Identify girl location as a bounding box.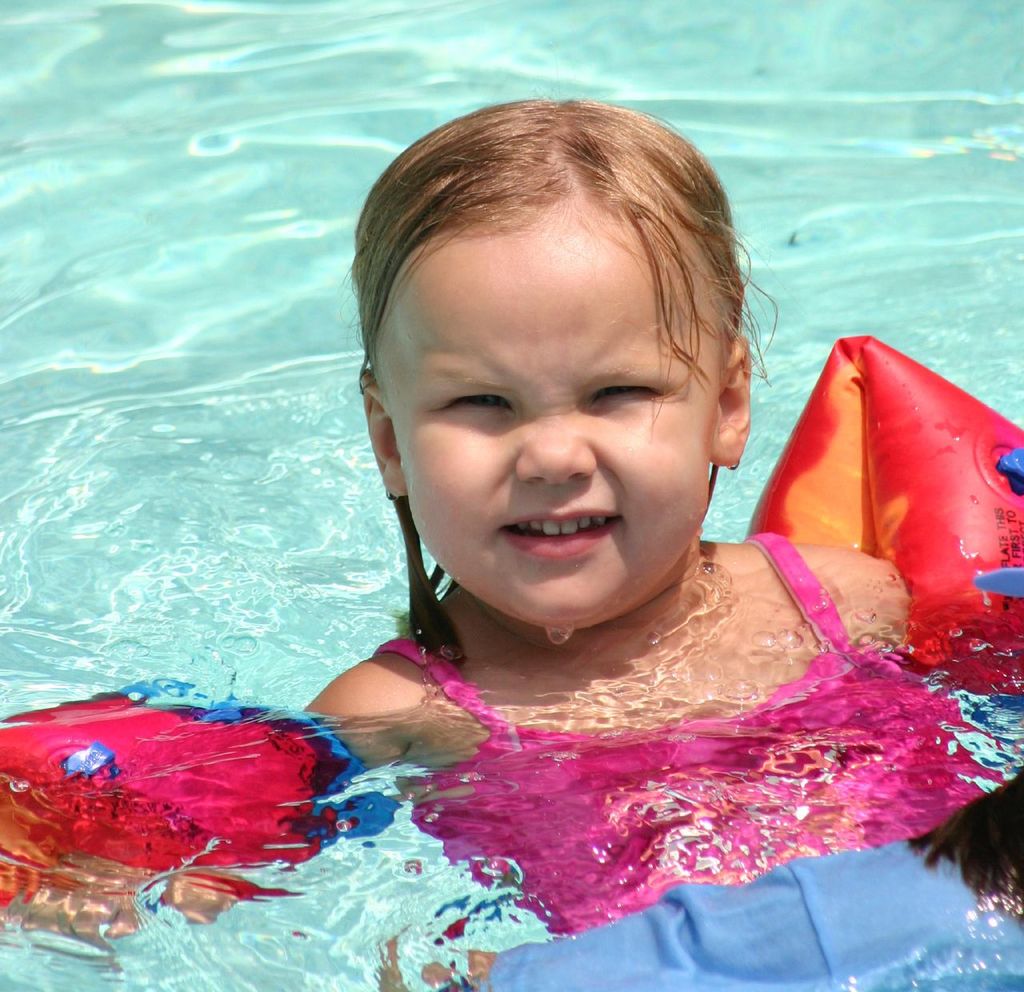
x1=206 y1=105 x2=993 y2=925.
